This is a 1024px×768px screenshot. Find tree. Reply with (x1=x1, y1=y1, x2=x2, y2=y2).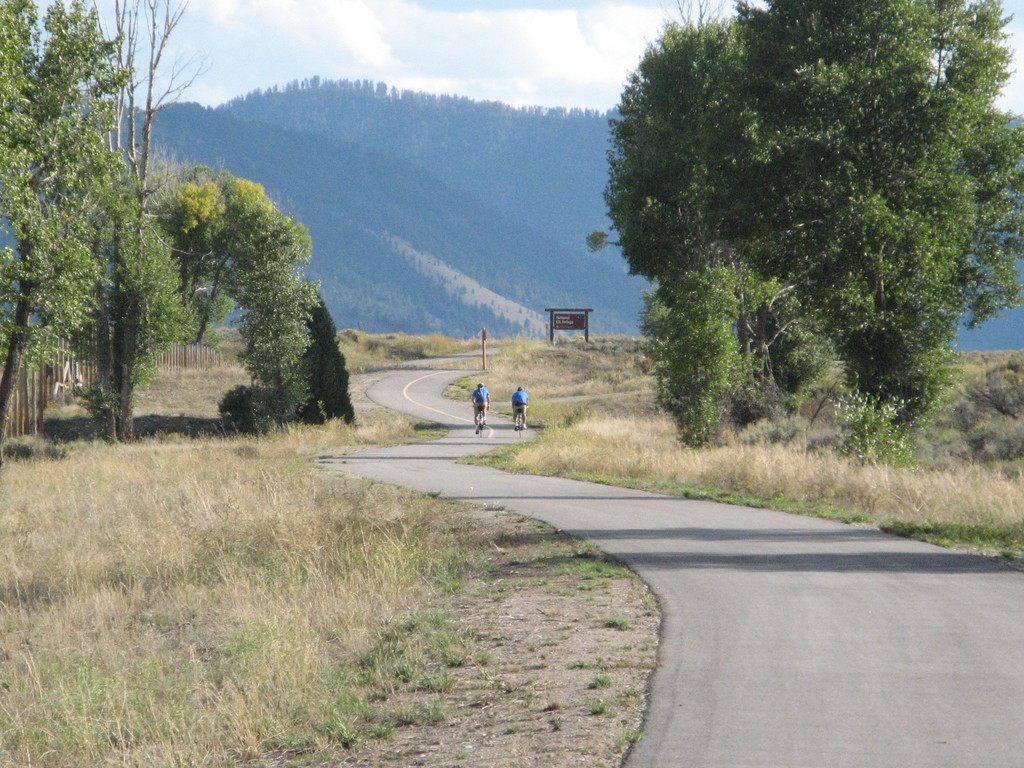
(x1=728, y1=0, x2=982, y2=470).
